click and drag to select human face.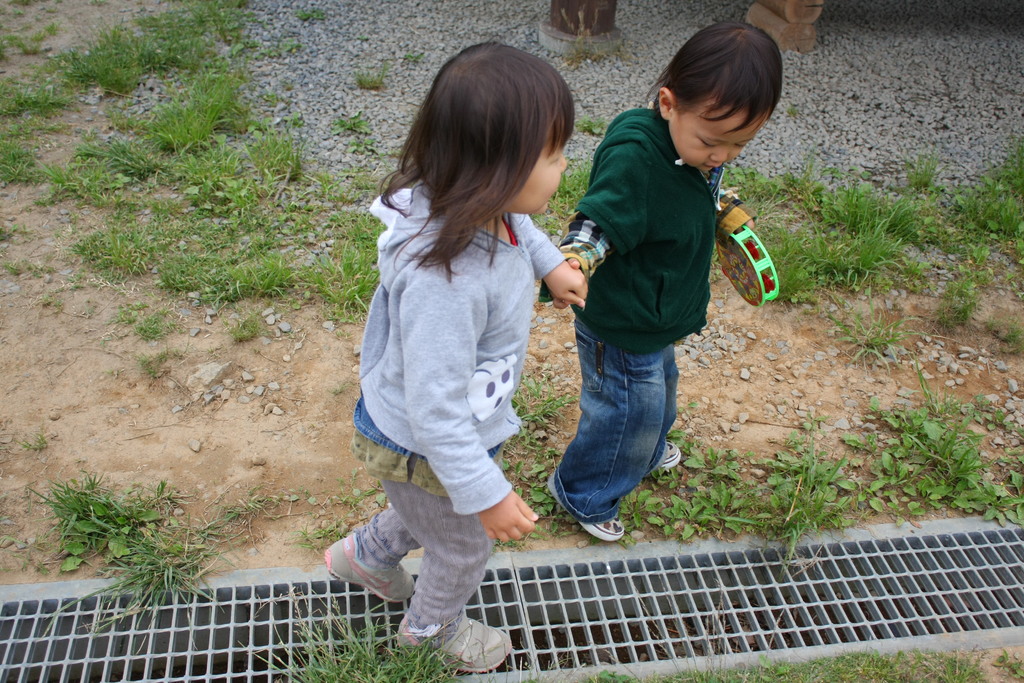
Selection: {"x1": 510, "y1": 142, "x2": 565, "y2": 219}.
